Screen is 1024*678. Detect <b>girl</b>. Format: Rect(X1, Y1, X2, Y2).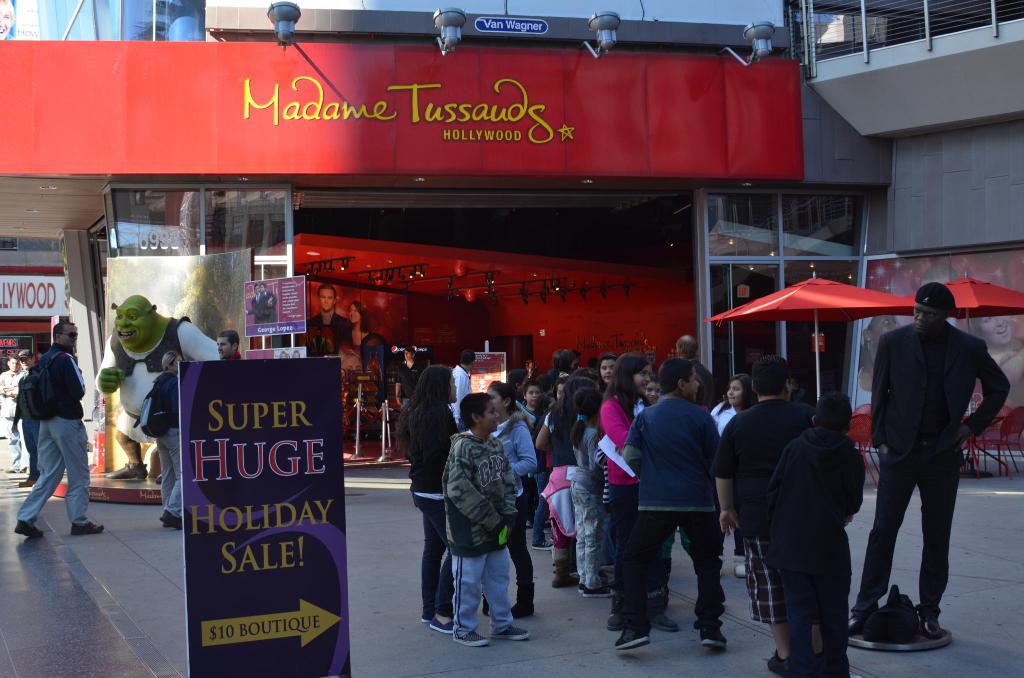
Rect(708, 371, 758, 577).
